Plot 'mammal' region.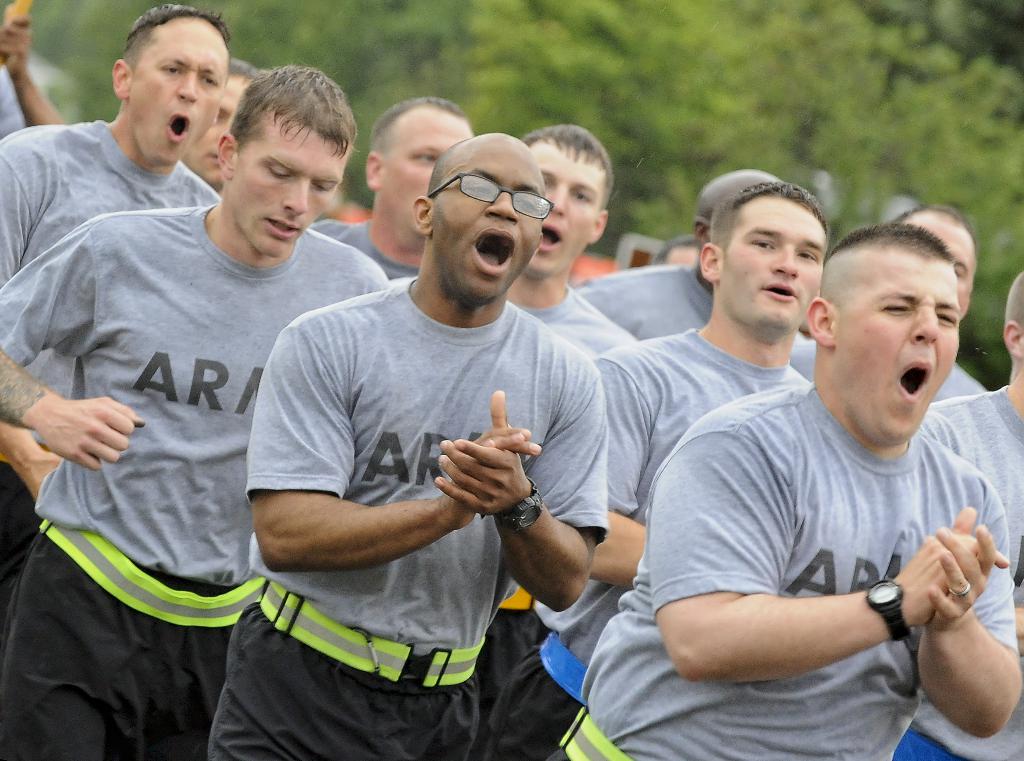
Plotted at [388, 120, 635, 357].
